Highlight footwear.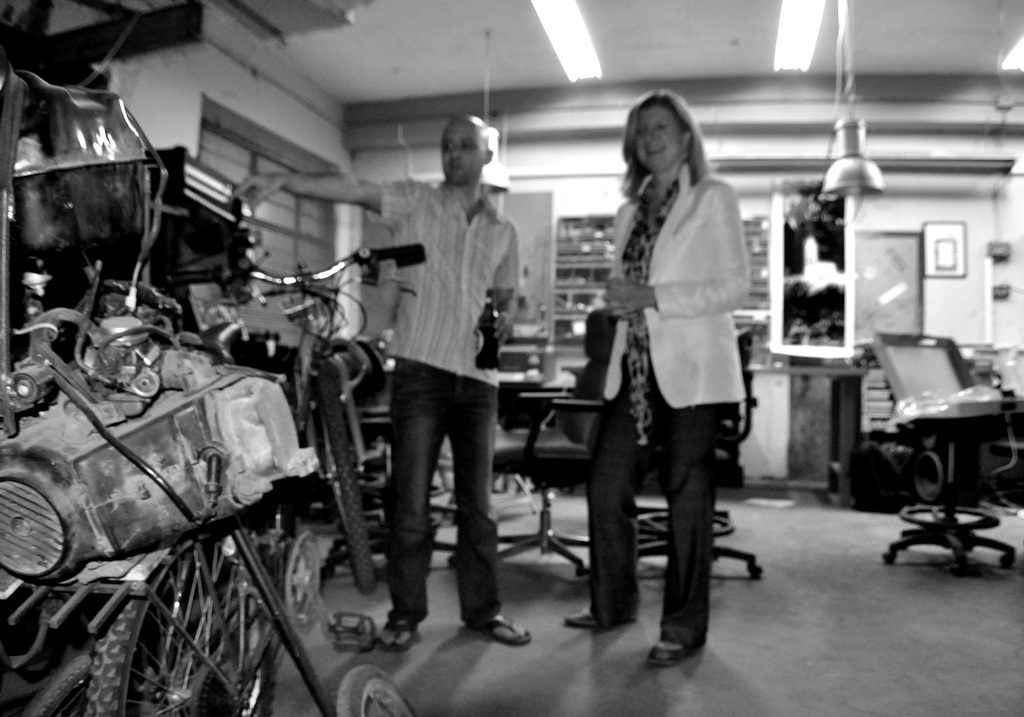
Highlighted region: x1=449, y1=611, x2=529, y2=647.
